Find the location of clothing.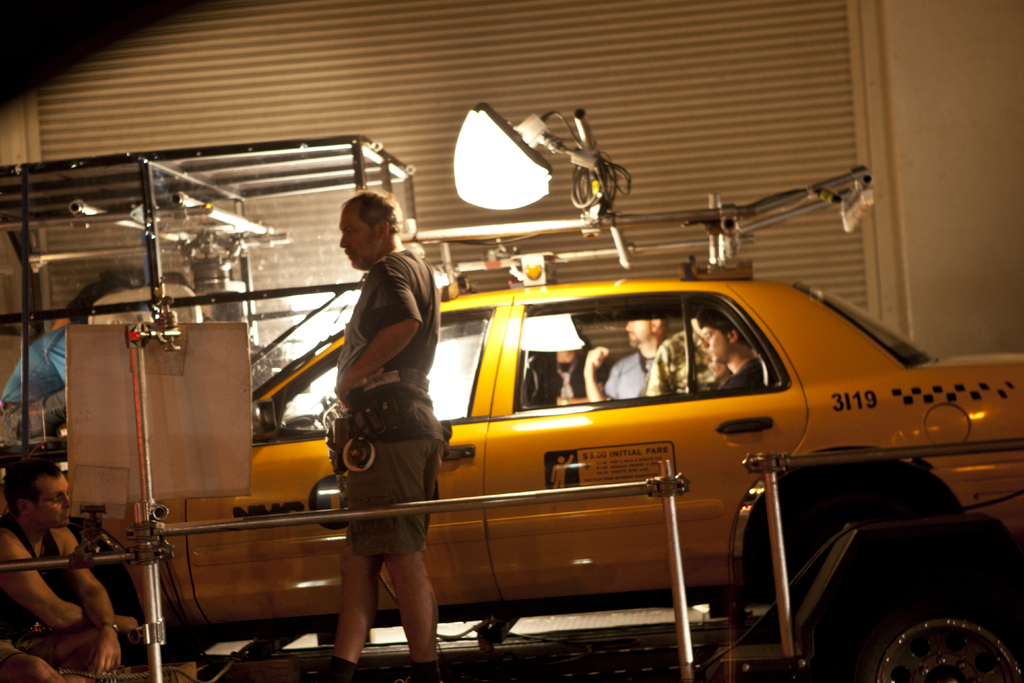
Location: <box>326,249,454,555</box>.
